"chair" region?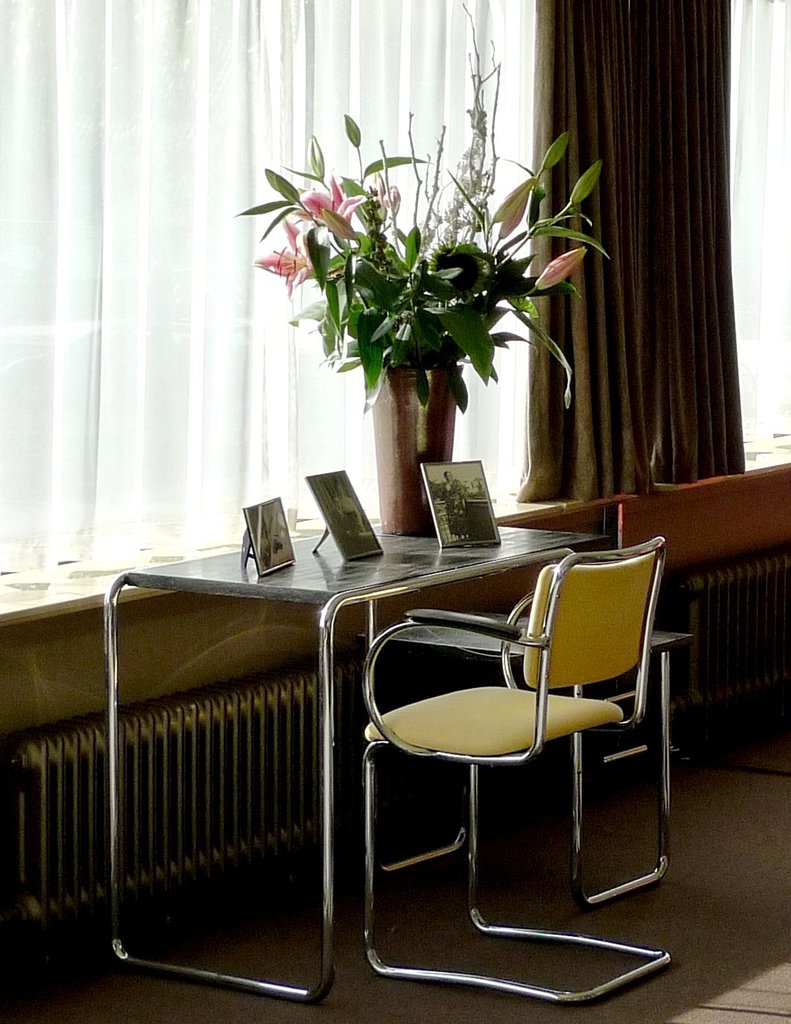
pyautogui.locateOnScreen(357, 538, 668, 1003)
